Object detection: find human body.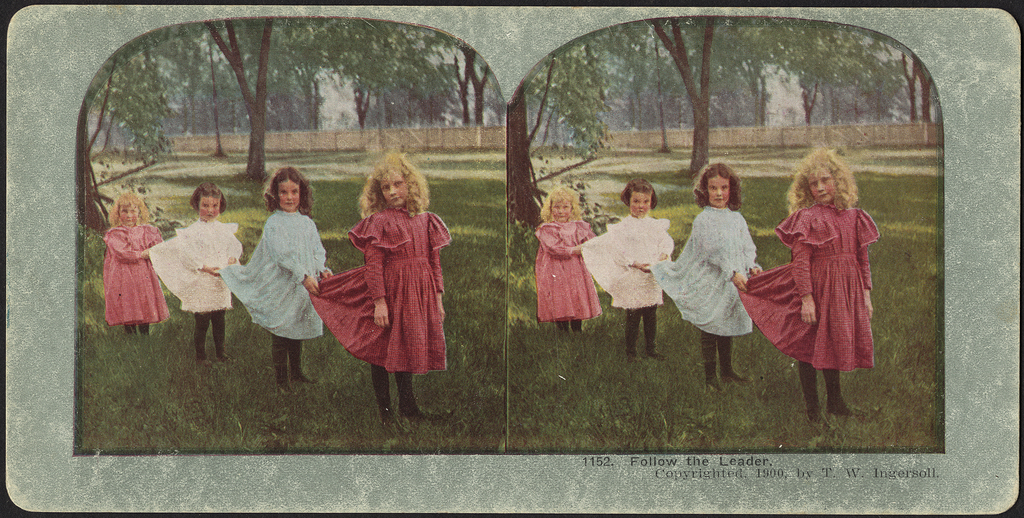
{"x1": 149, "y1": 217, "x2": 245, "y2": 363}.
